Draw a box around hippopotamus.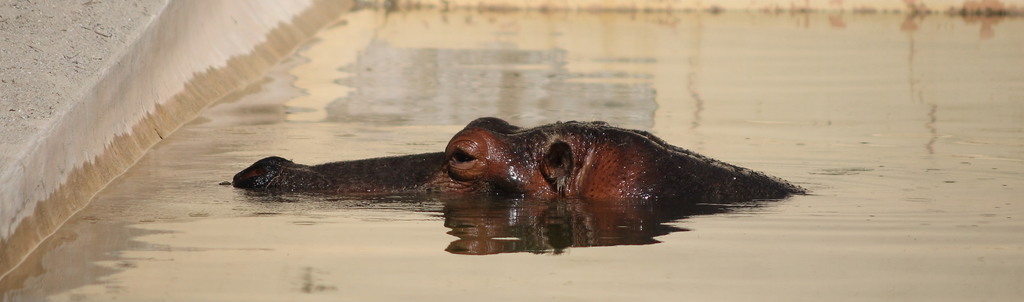
(x1=239, y1=117, x2=800, y2=205).
